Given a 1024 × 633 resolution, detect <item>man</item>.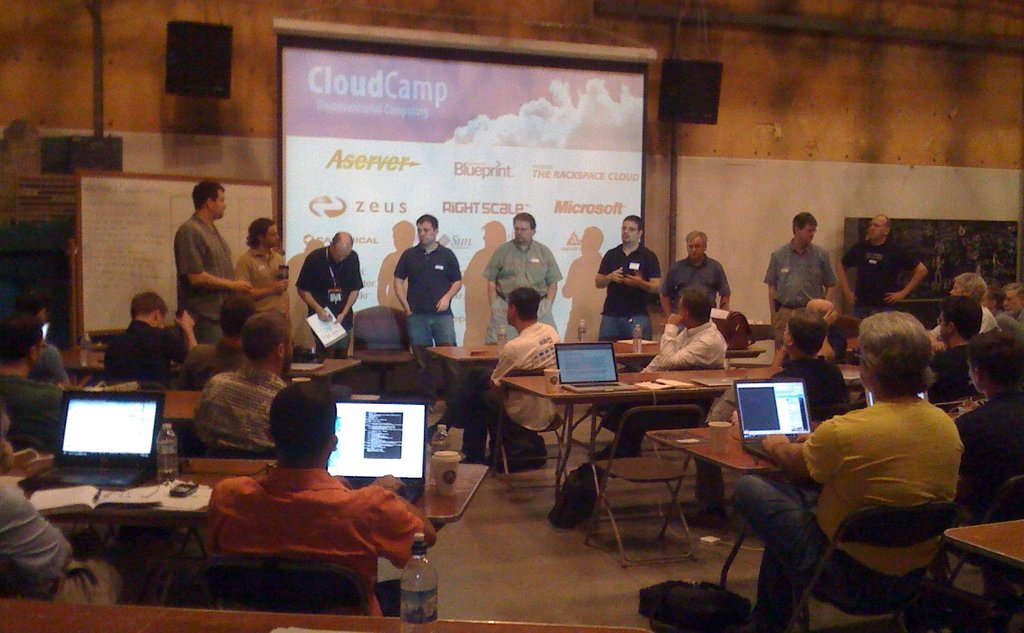
[left=175, top=289, right=249, bottom=389].
